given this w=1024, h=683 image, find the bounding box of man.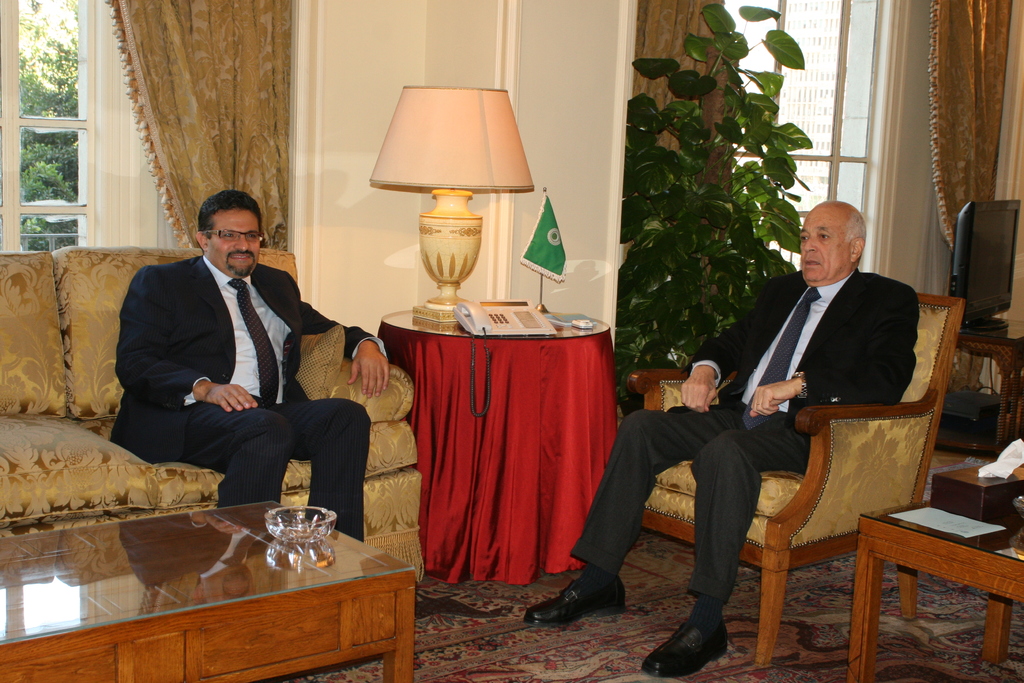
110, 188, 388, 548.
